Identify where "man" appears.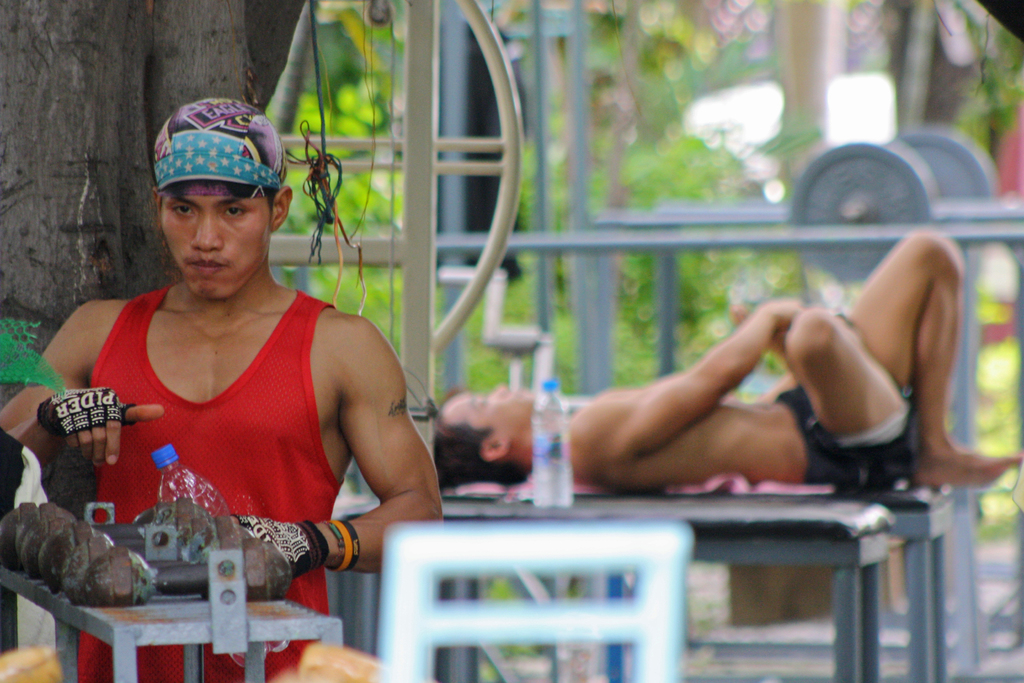
Appears at 31:88:441:646.
